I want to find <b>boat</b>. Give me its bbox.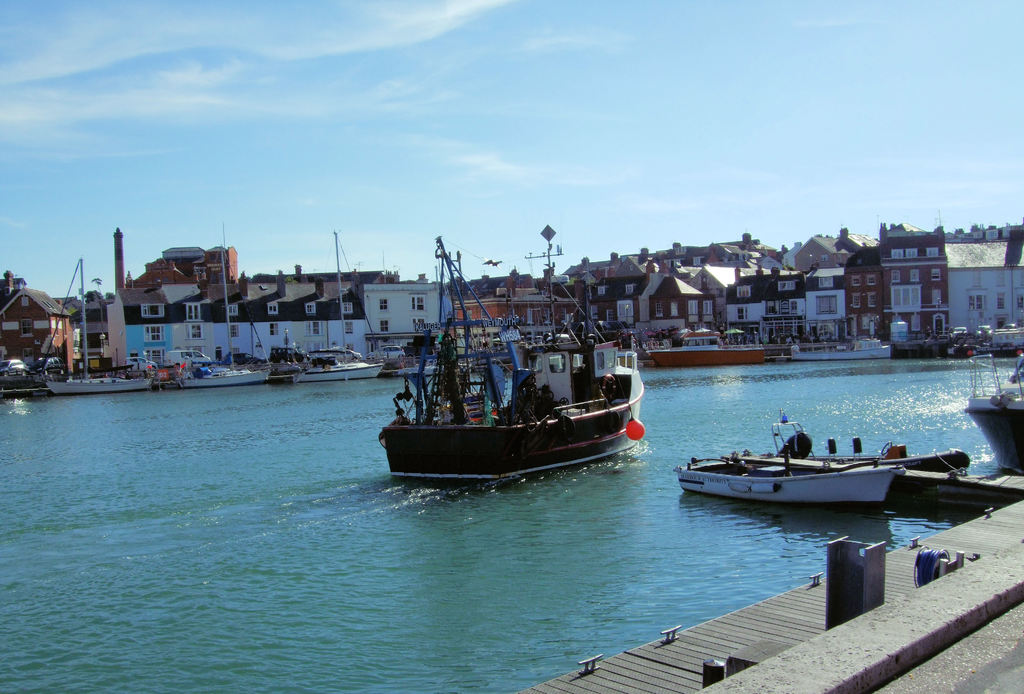
<region>289, 230, 389, 381</region>.
